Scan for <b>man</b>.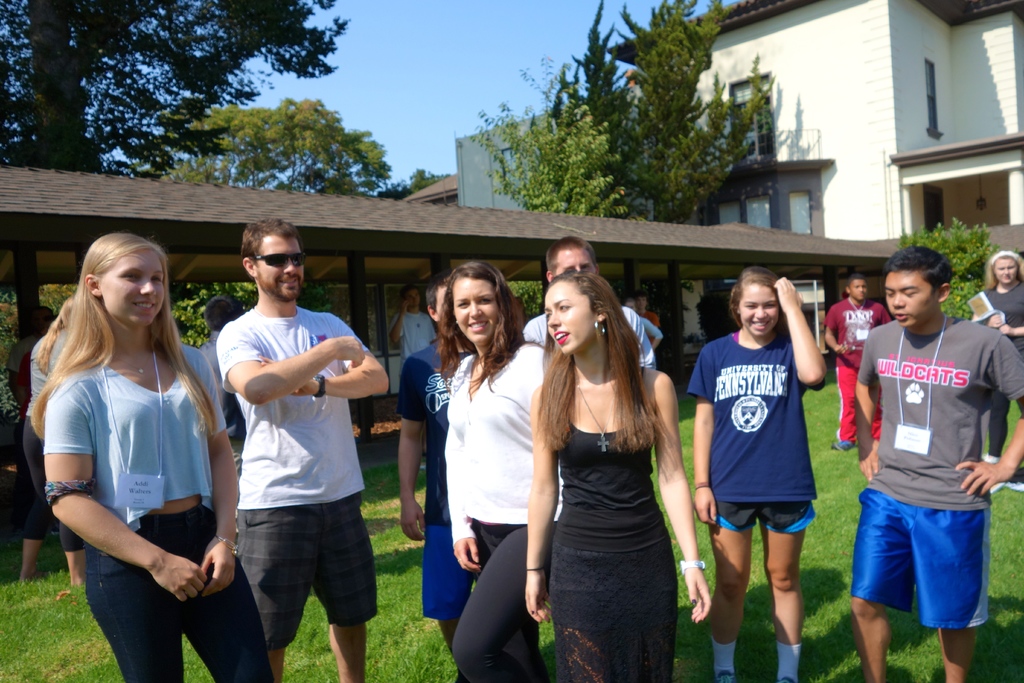
Scan result: pyautogui.locateOnScreen(636, 292, 661, 345).
